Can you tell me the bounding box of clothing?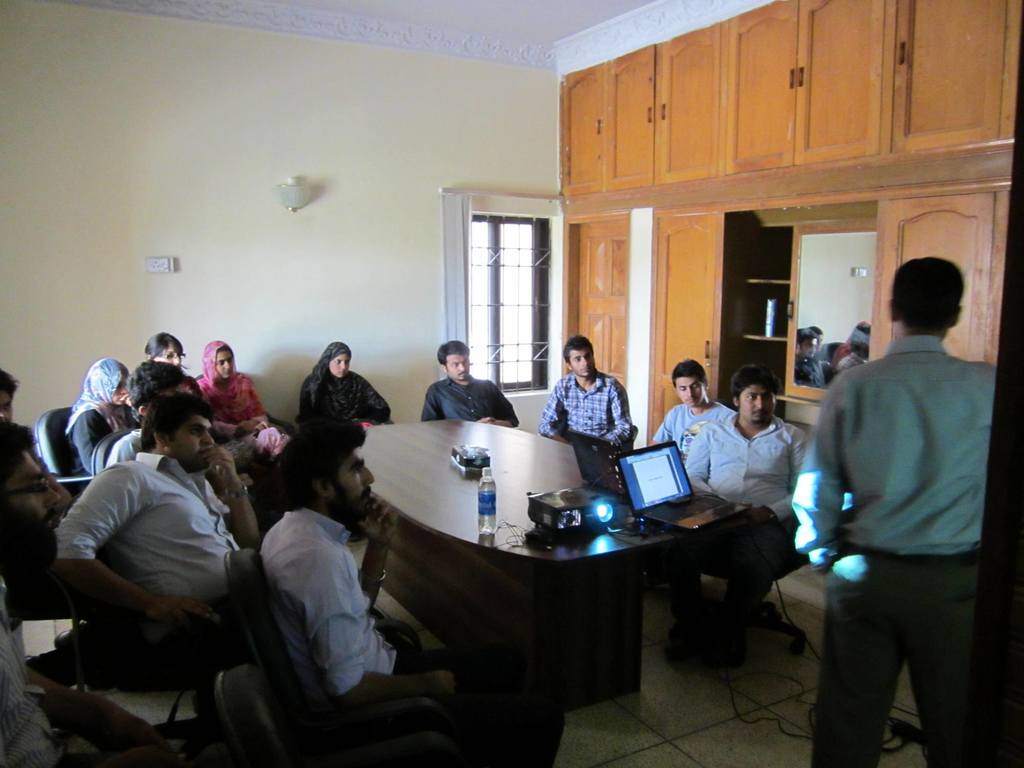
[541,378,628,444].
